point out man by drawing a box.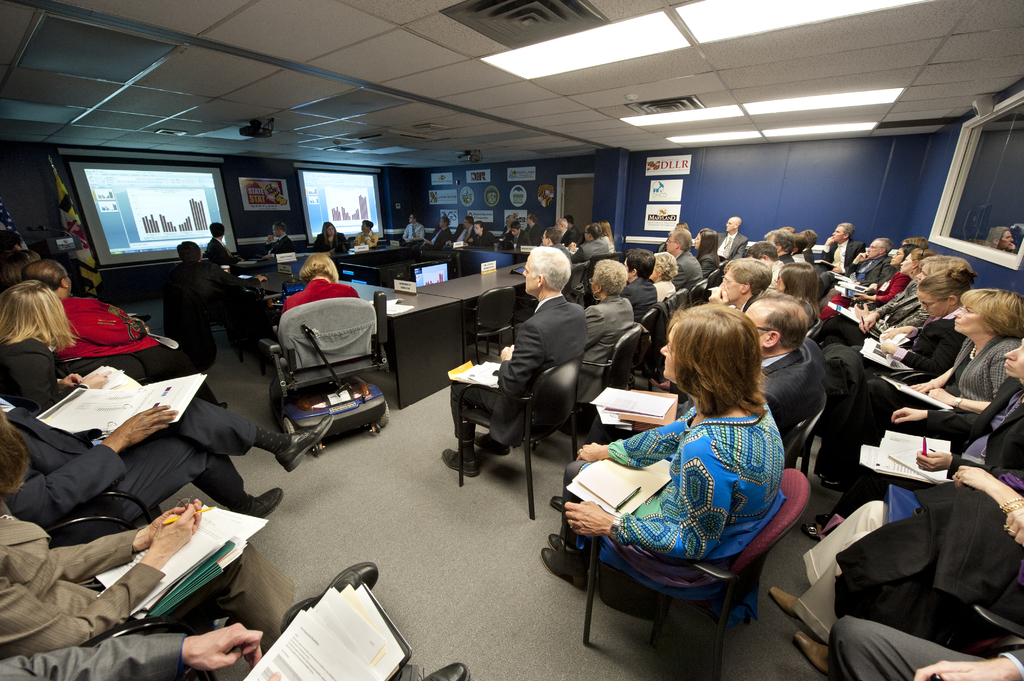
crop(719, 214, 751, 272).
